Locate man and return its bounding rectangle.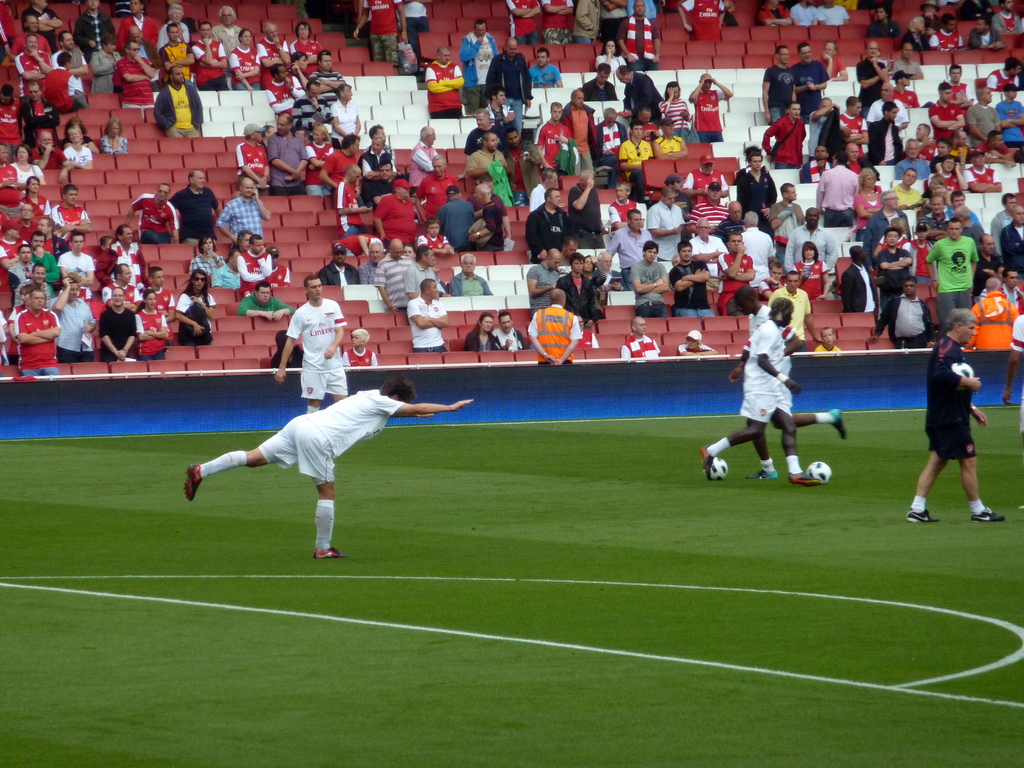
x1=63, y1=1, x2=115, y2=52.
